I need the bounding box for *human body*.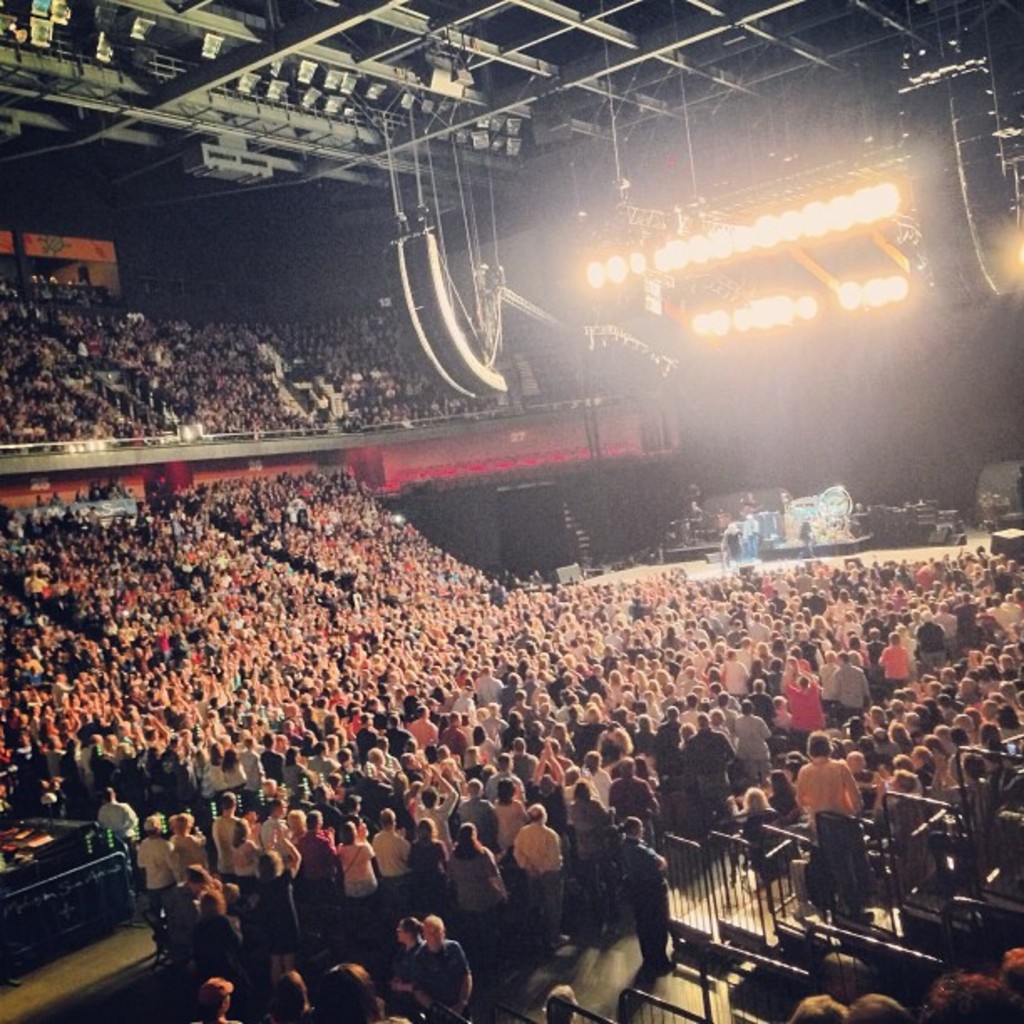
Here it is: x1=683 y1=708 x2=736 y2=815.
